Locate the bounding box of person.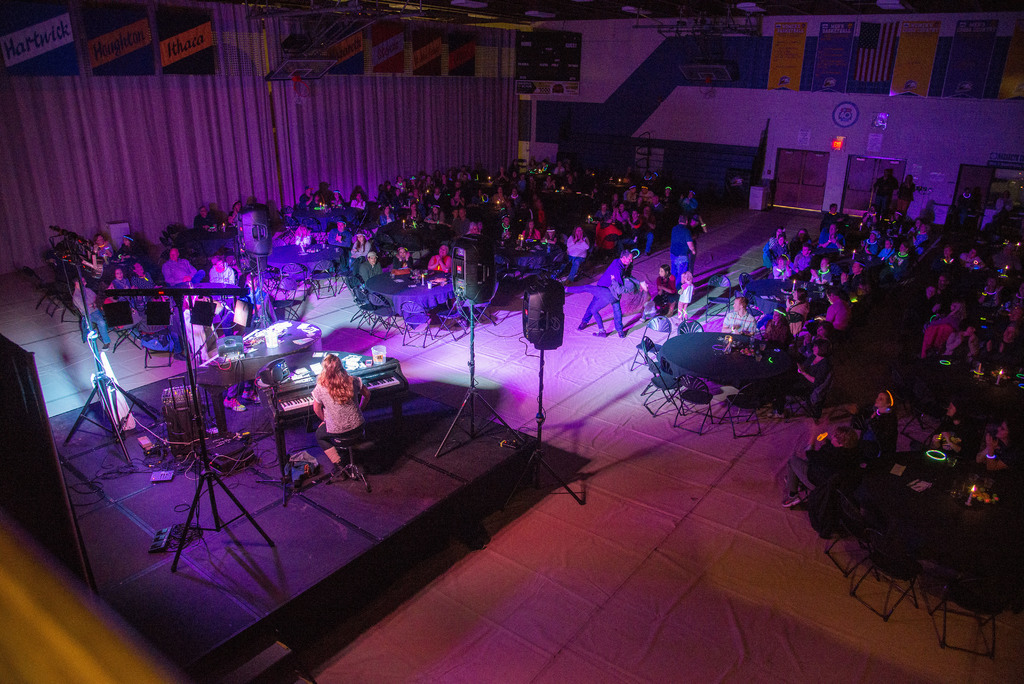
Bounding box: [461, 172, 474, 188].
